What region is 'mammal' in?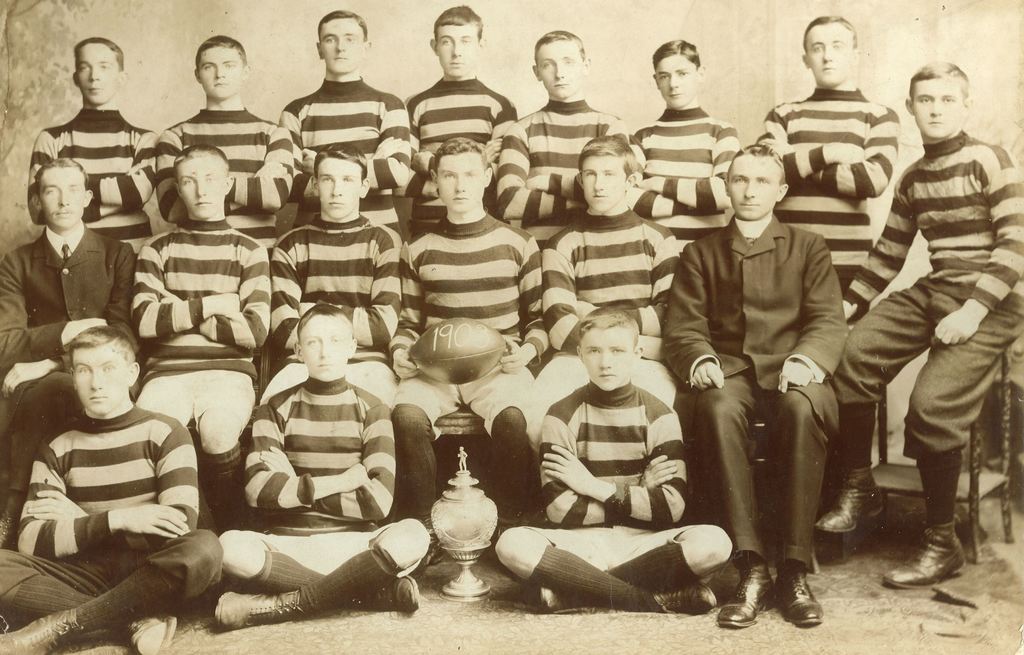
x1=627 y1=36 x2=739 y2=258.
